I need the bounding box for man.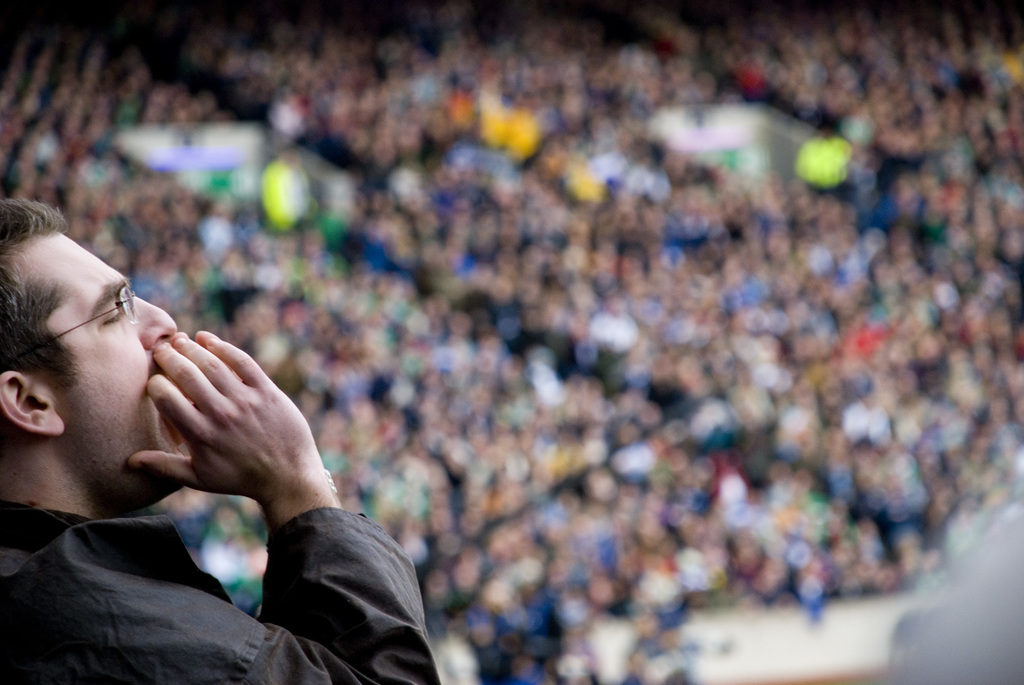
Here it is: {"x1": 0, "y1": 198, "x2": 442, "y2": 684}.
